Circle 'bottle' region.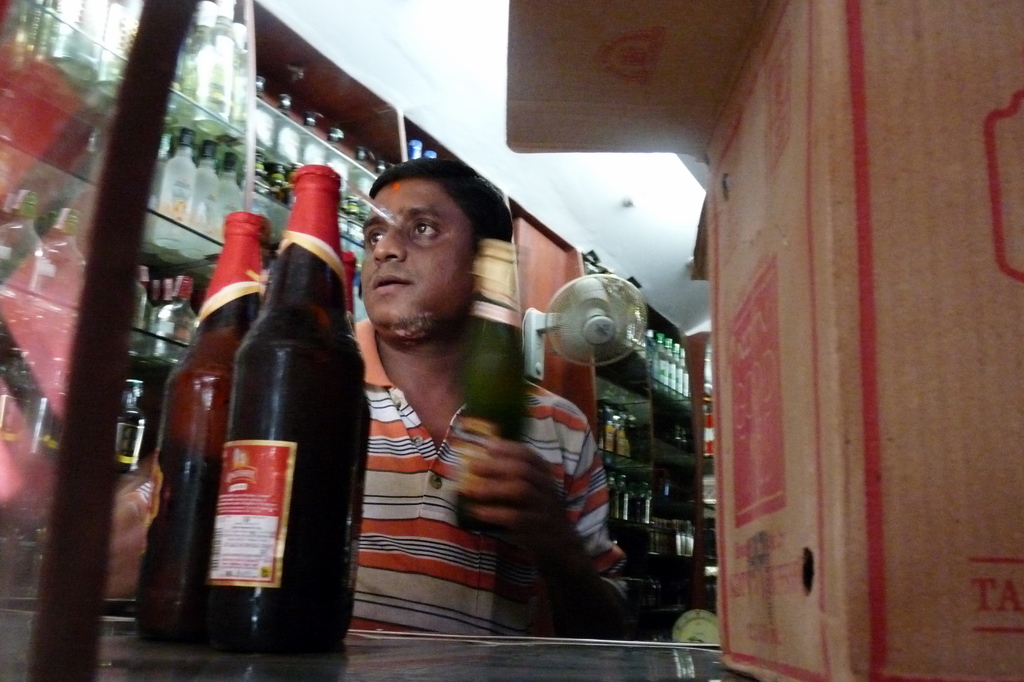
Region: BBox(138, 124, 212, 264).
